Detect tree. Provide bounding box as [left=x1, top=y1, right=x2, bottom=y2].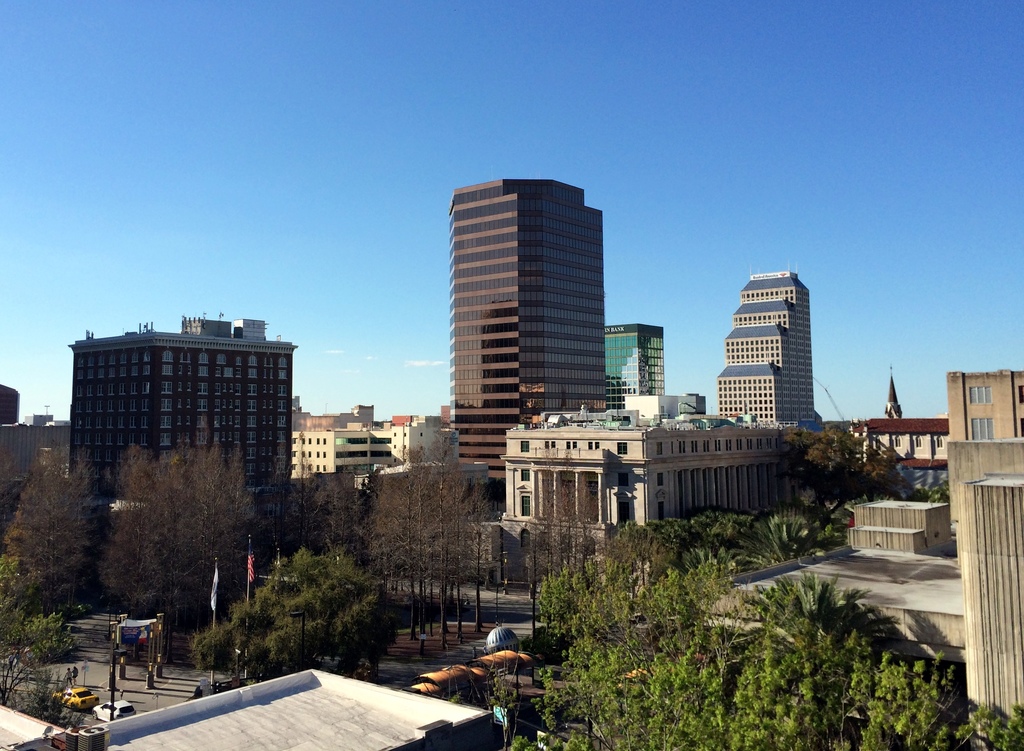
[left=0, top=434, right=89, bottom=599].
